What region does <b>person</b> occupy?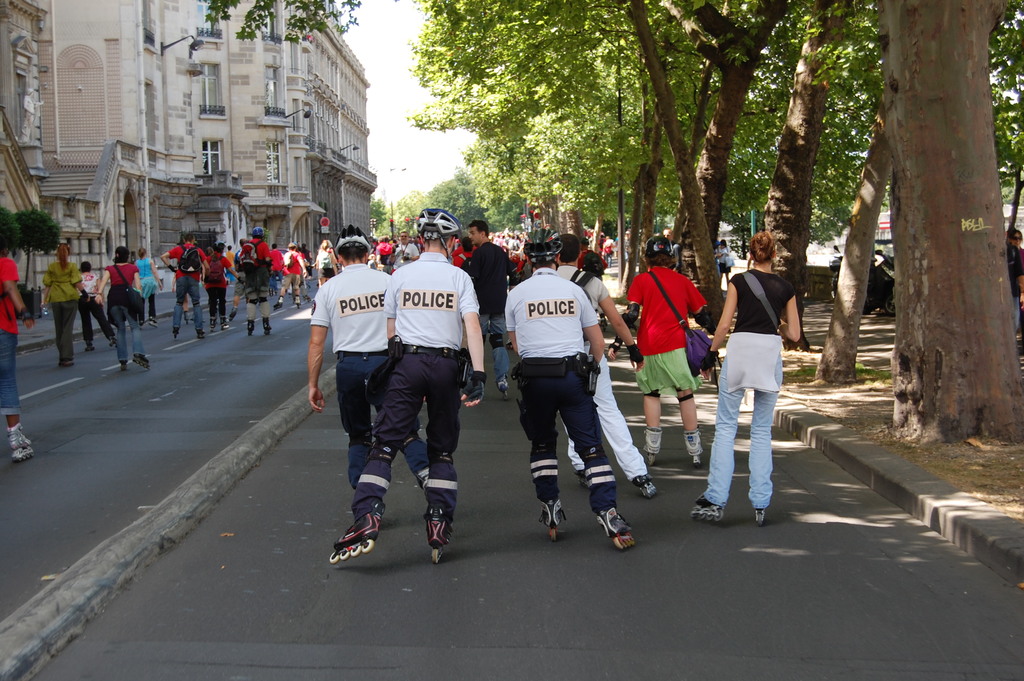
bbox(1005, 236, 1023, 333).
